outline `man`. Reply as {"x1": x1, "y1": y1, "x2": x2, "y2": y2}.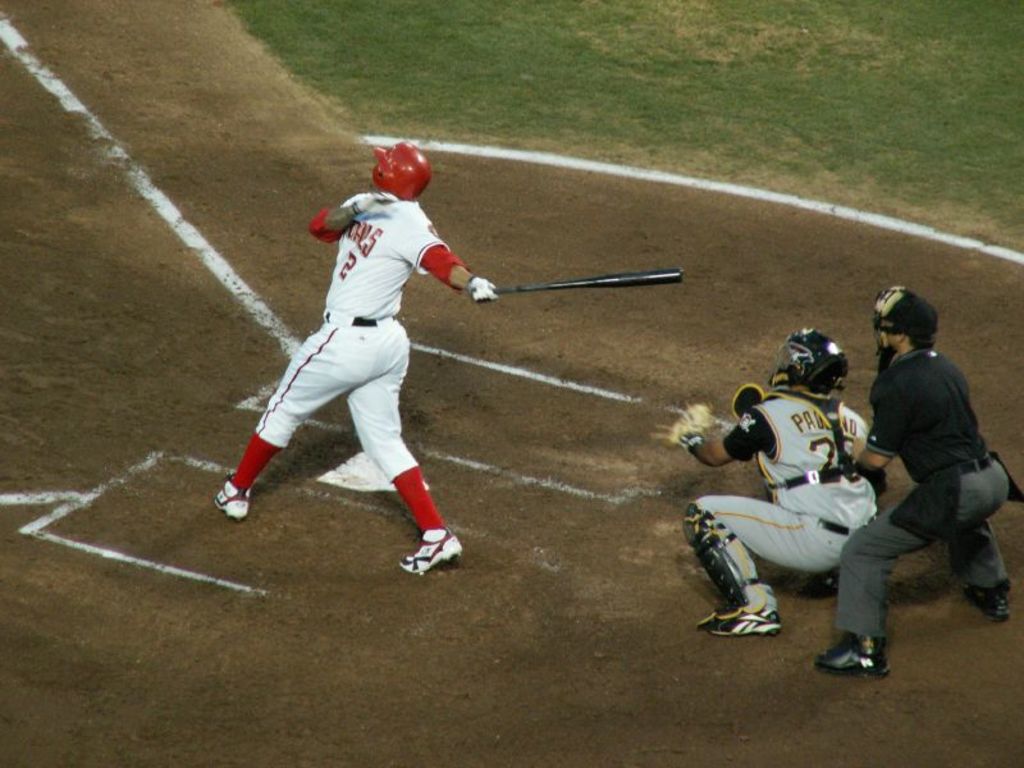
{"x1": 653, "y1": 324, "x2": 883, "y2": 639}.
